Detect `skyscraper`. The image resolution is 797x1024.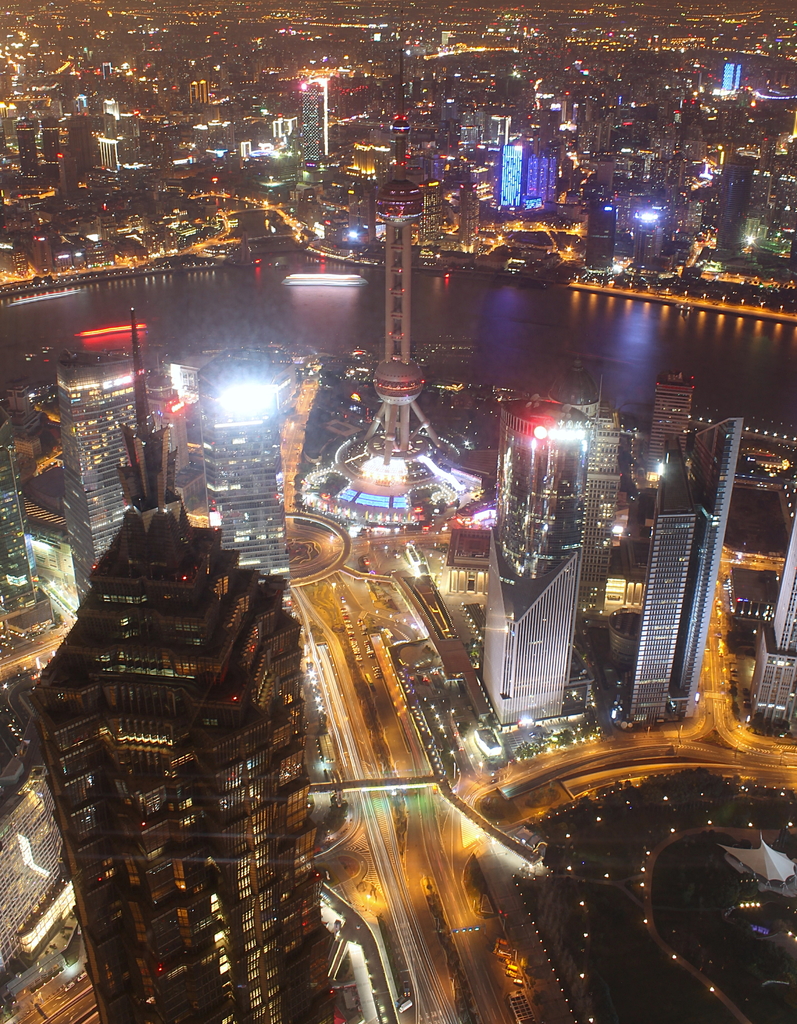
l=62, t=341, r=151, b=600.
